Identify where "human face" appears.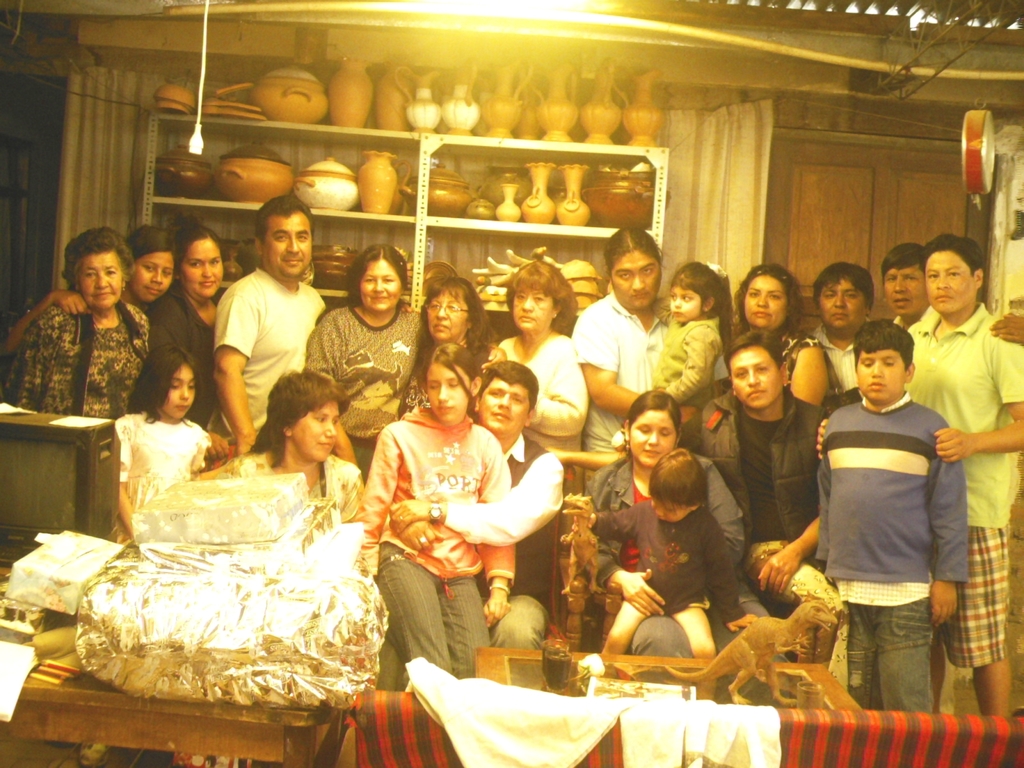
Appears at rect(422, 358, 466, 423).
